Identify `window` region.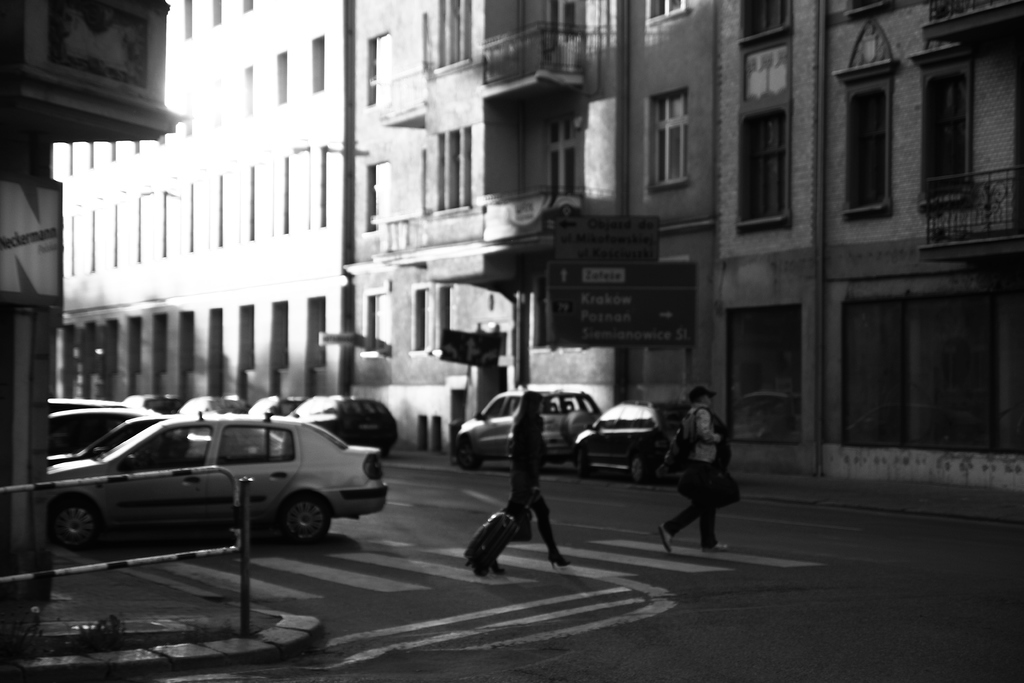
Region: region(412, 284, 444, 353).
